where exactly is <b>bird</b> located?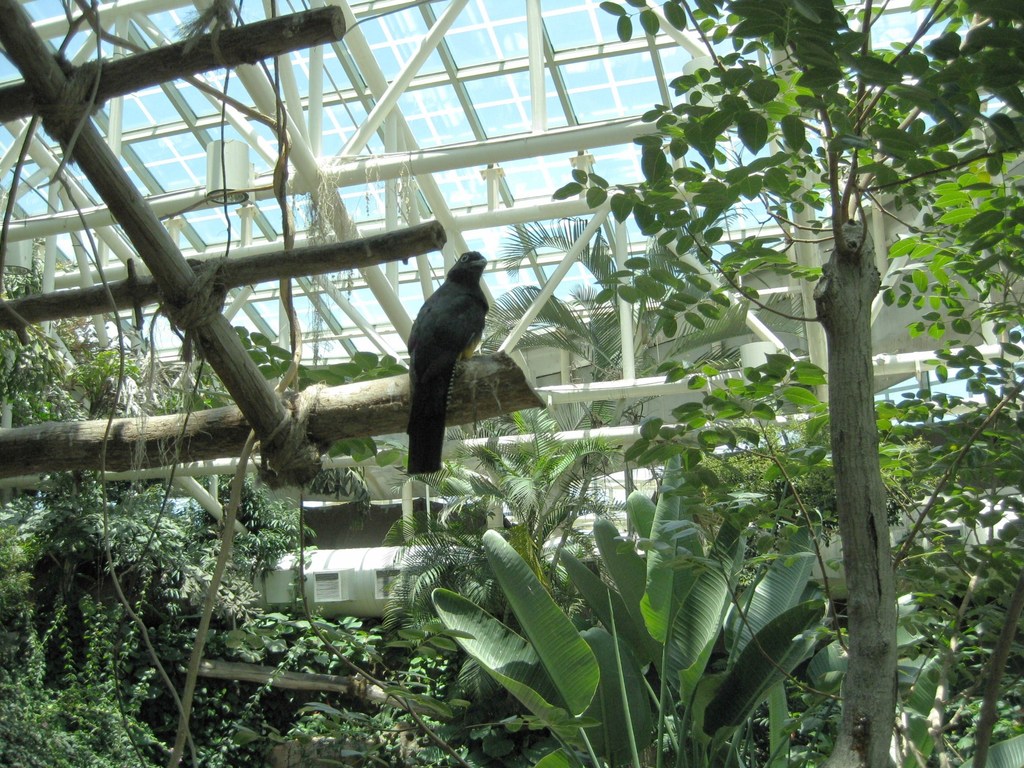
Its bounding box is bbox(395, 252, 491, 428).
